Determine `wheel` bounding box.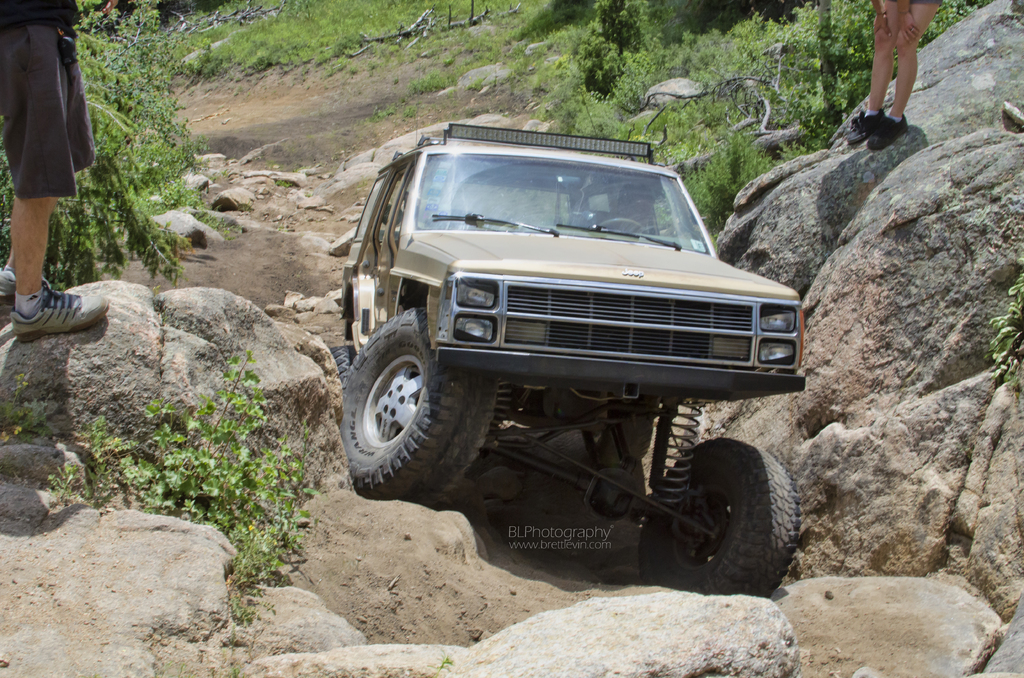
Determined: (x1=339, y1=296, x2=468, y2=501).
